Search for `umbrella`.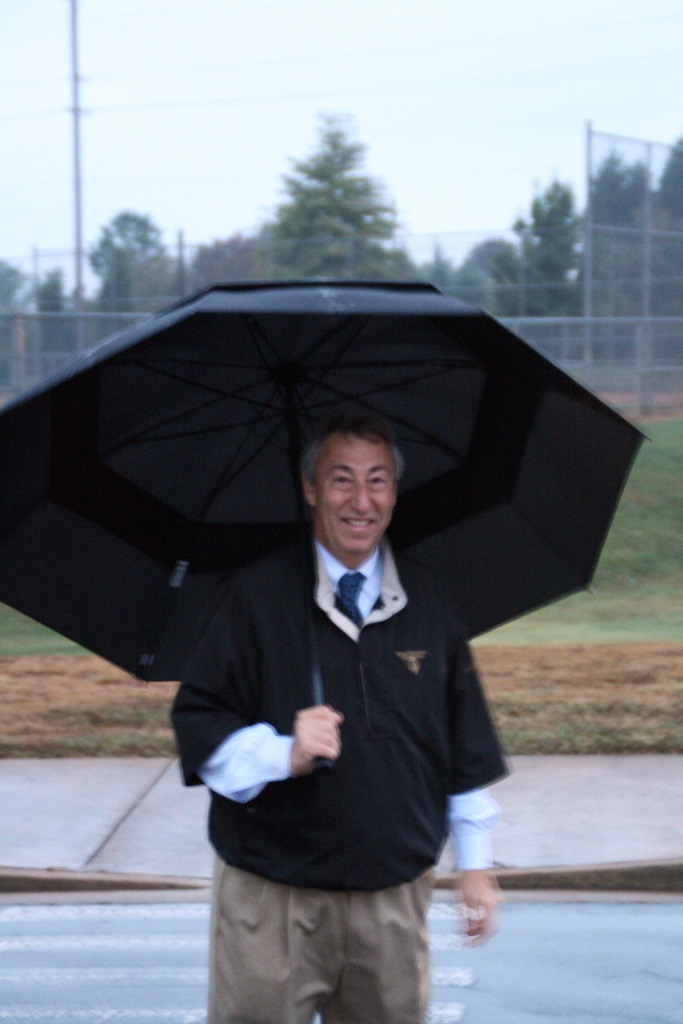
Found at (x1=0, y1=285, x2=655, y2=780).
